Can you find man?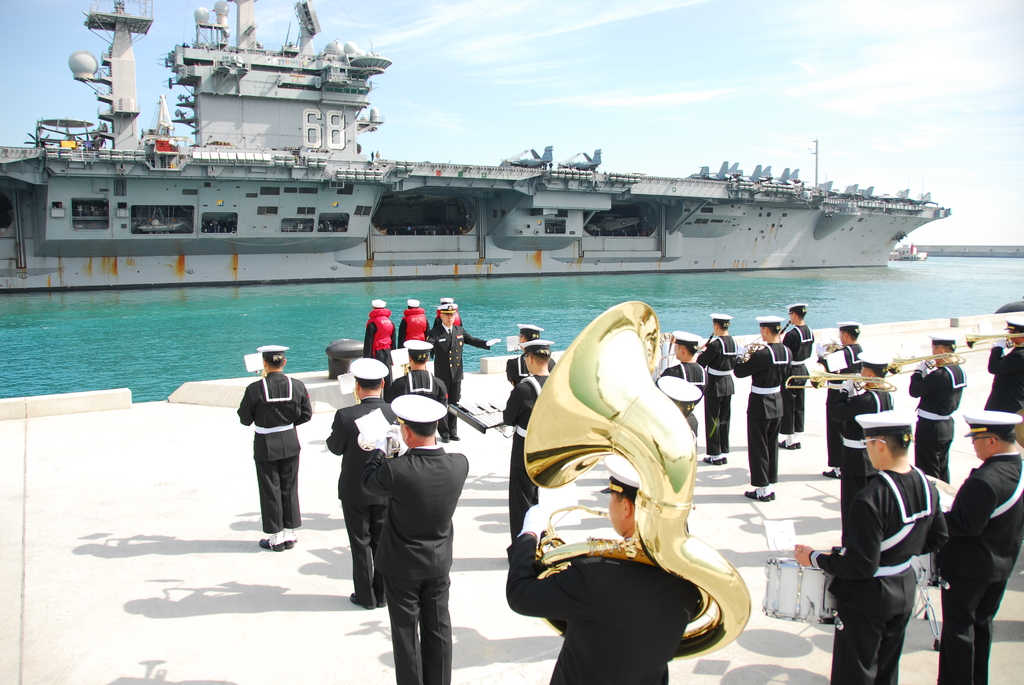
Yes, bounding box: x1=506 y1=448 x2=698 y2=684.
